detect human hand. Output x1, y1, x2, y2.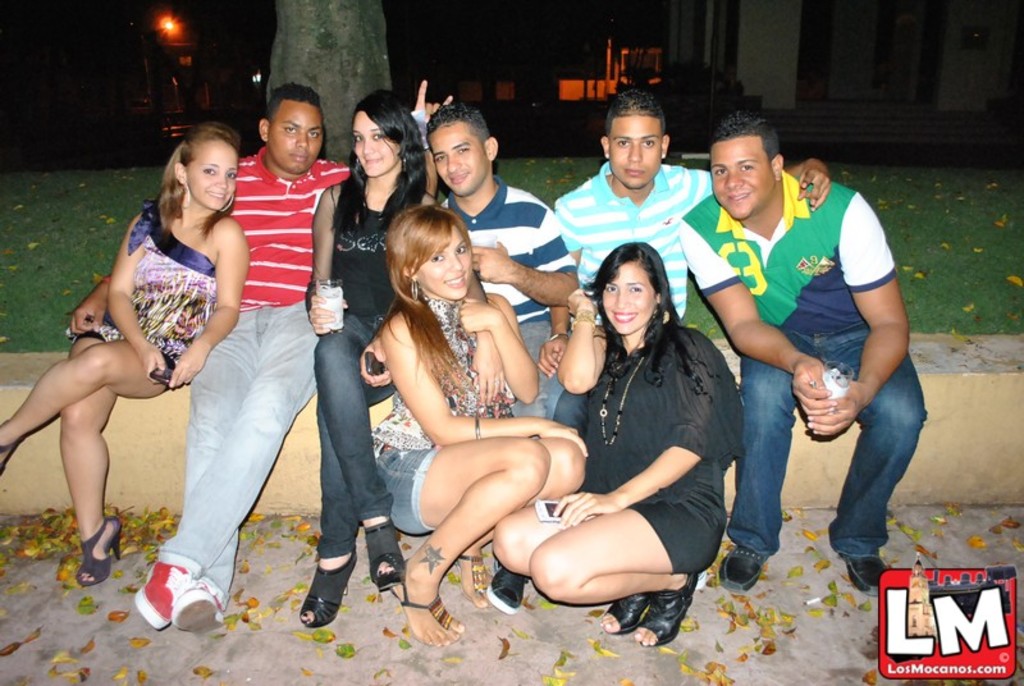
535, 420, 590, 459.
